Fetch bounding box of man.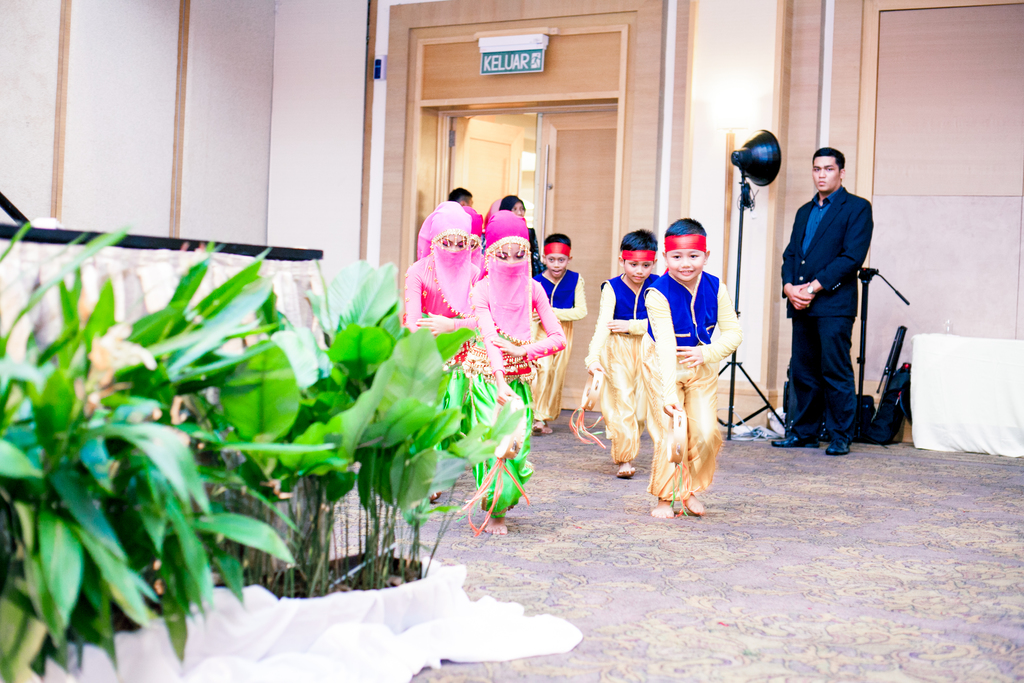
Bbox: select_region(788, 151, 895, 463).
